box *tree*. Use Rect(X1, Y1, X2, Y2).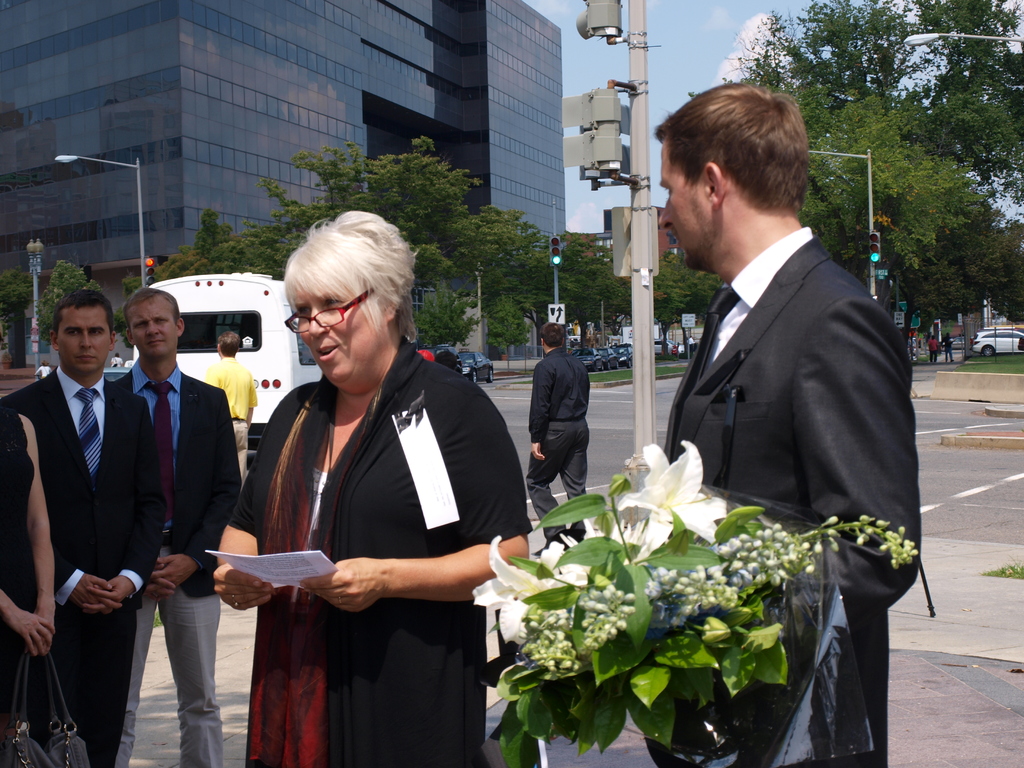
Rect(533, 230, 634, 362).
